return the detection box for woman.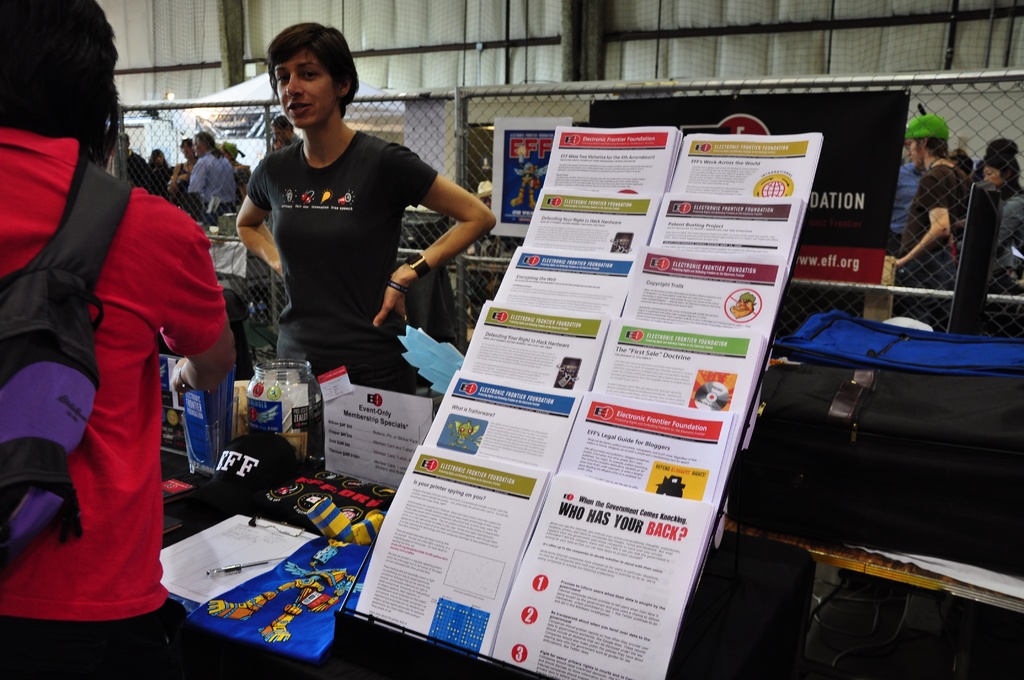
165,140,199,215.
